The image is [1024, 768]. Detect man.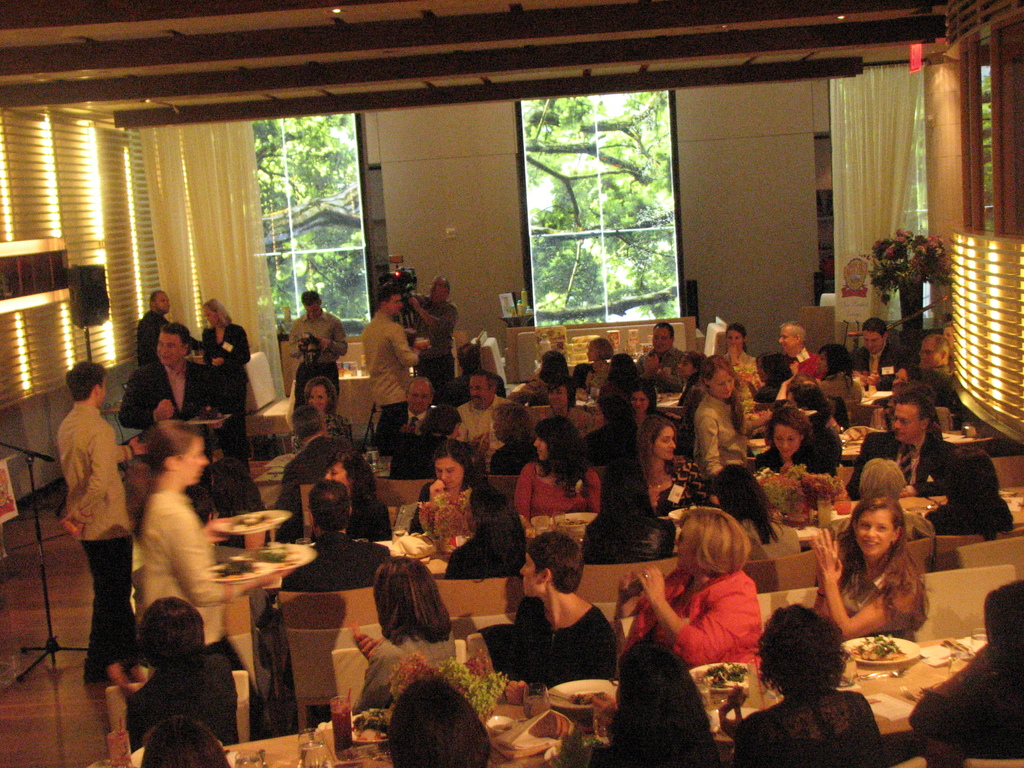
Detection: 369 378 463 493.
